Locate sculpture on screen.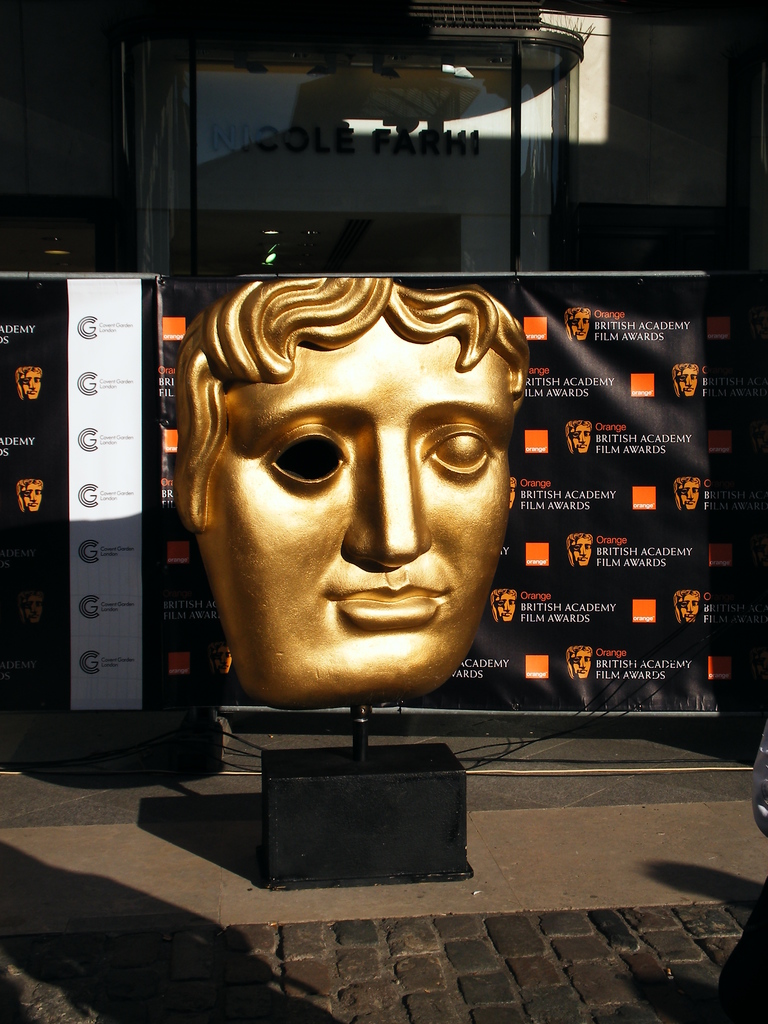
On screen at (136, 234, 568, 784).
